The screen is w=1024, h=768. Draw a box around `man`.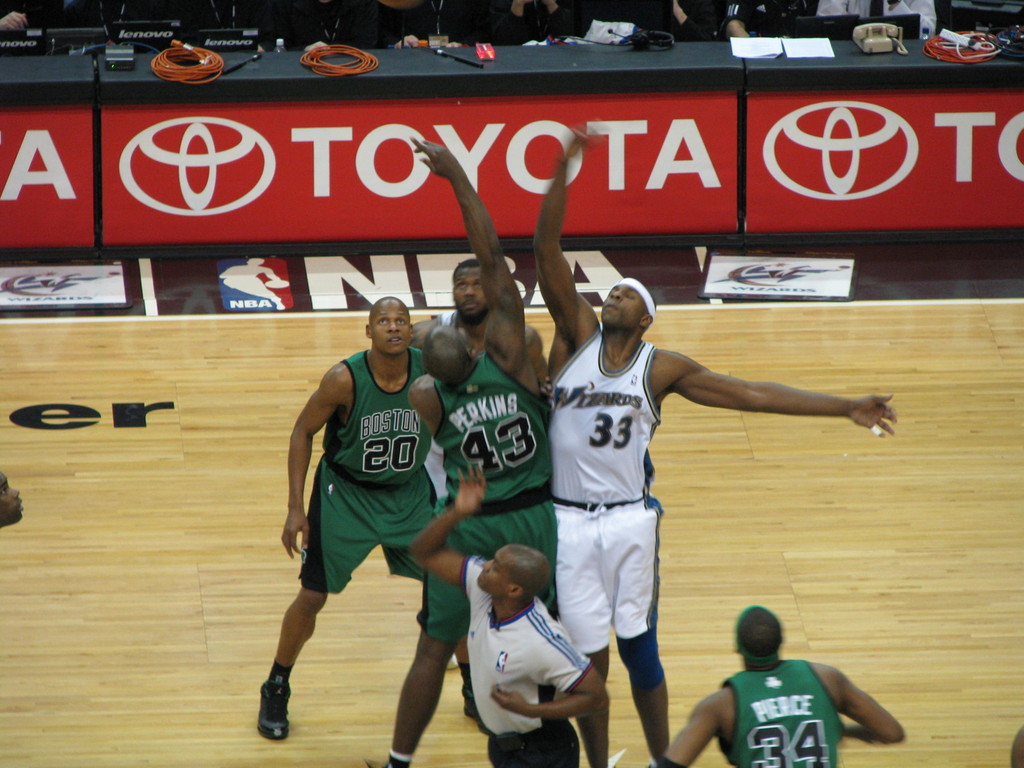
box=[528, 115, 900, 767].
